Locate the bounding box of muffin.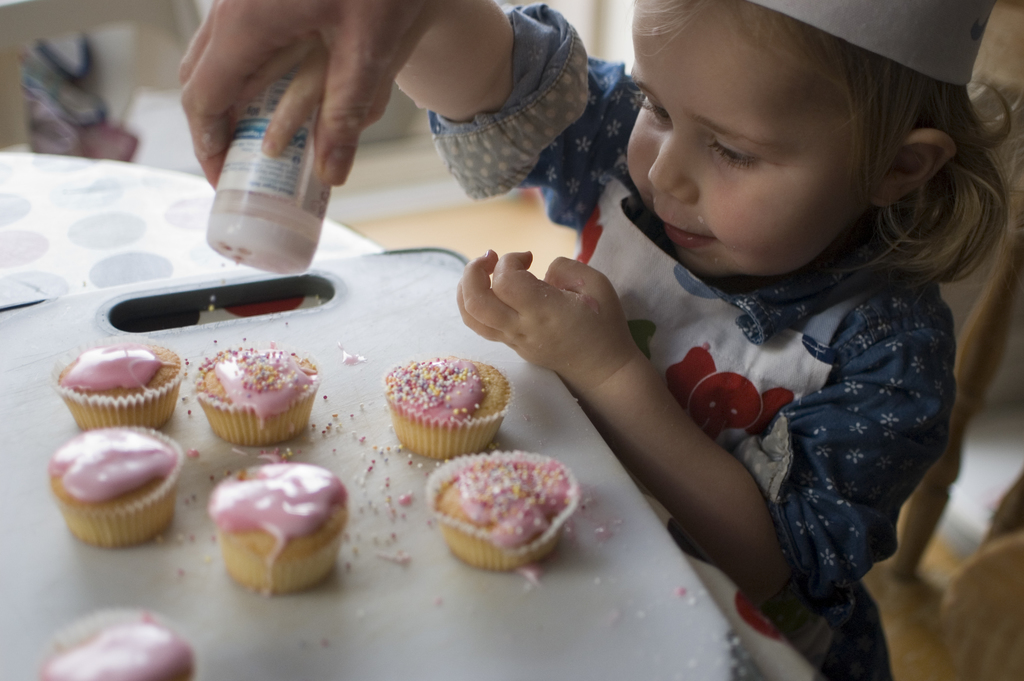
Bounding box: BBox(195, 340, 320, 448).
